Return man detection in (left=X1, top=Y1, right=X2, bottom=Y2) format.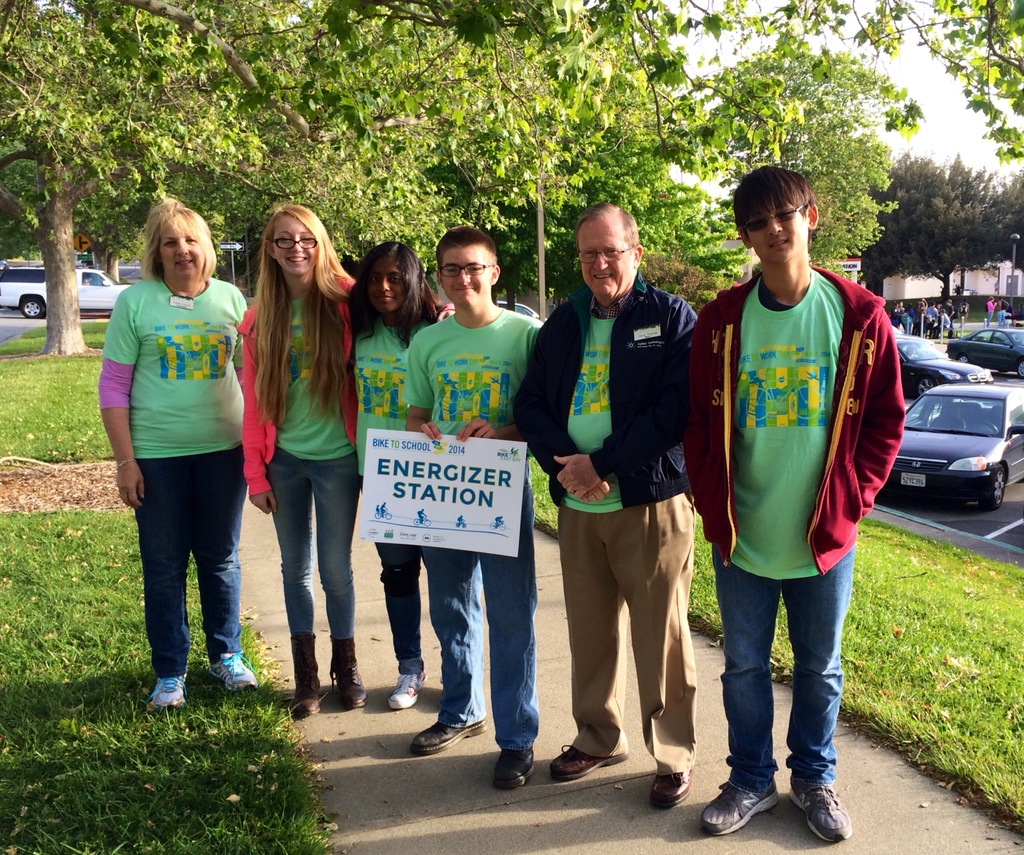
(left=687, top=165, right=905, bottom=845).
